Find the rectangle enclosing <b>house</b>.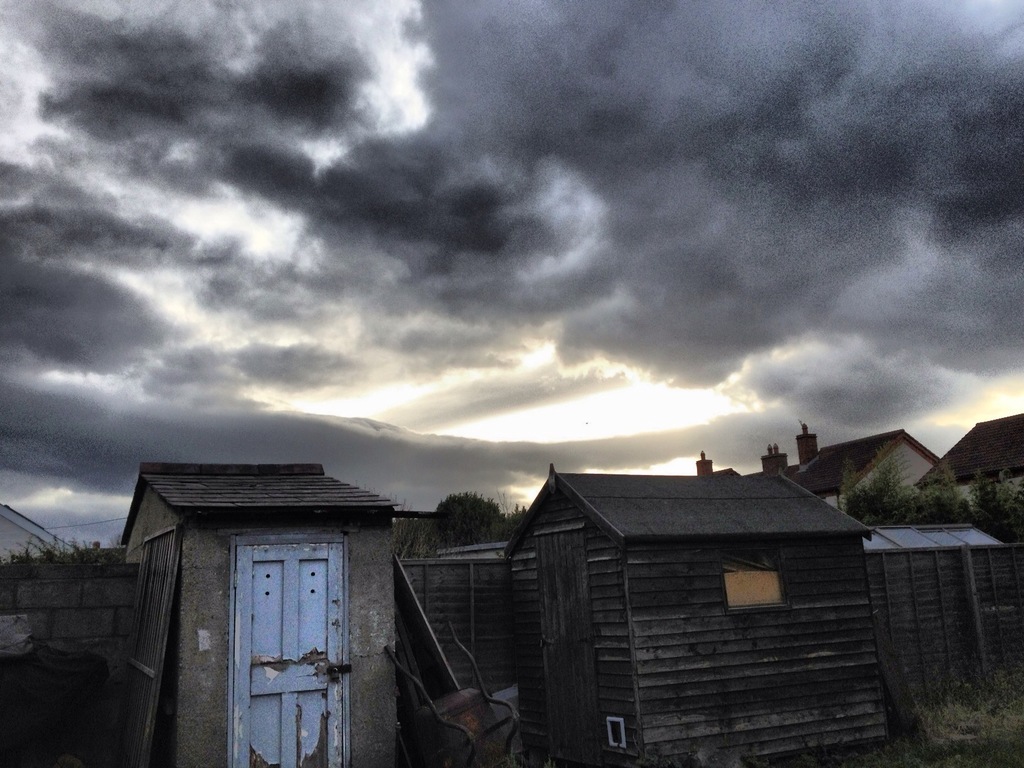
bbox=[867, 522, 1002, 715].
